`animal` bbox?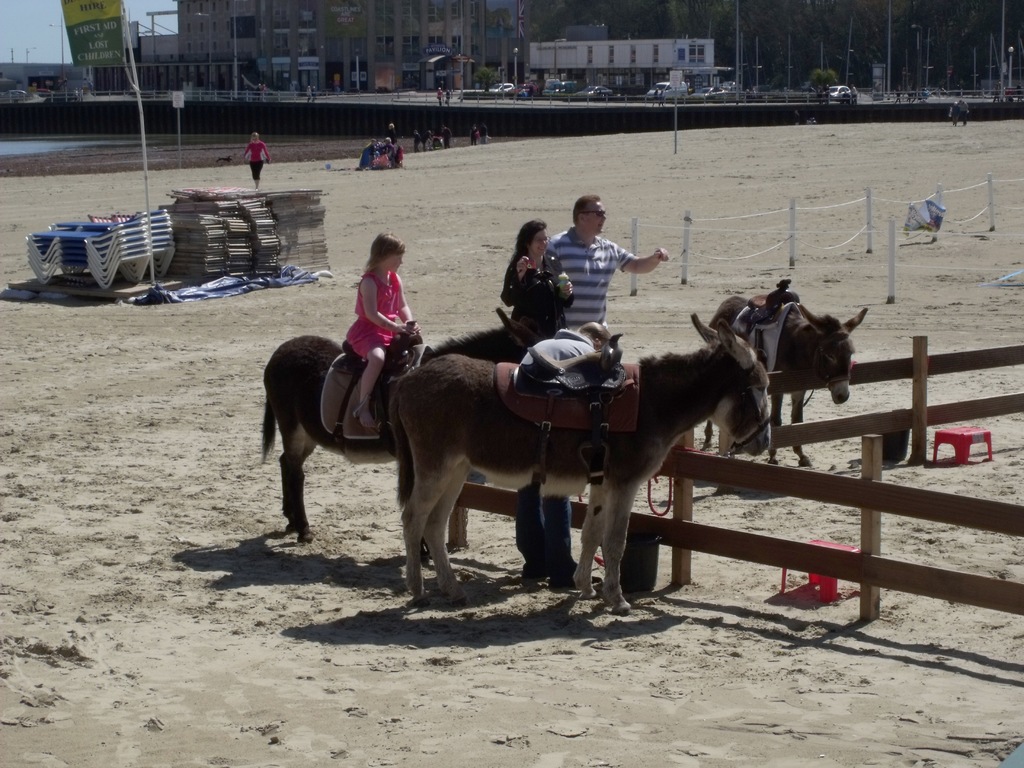
<box>703,296,870,466</box>
